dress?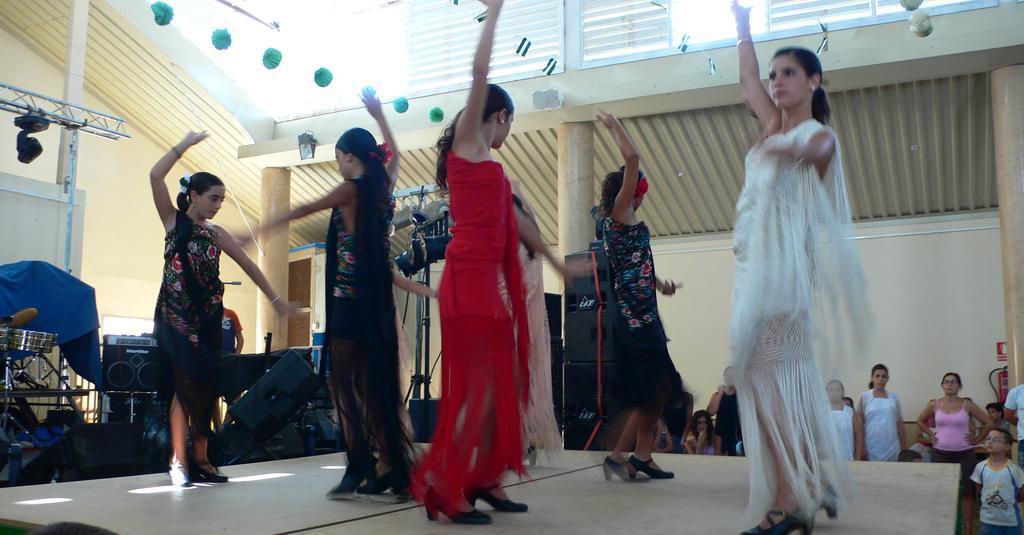
[412,150,533,517]
